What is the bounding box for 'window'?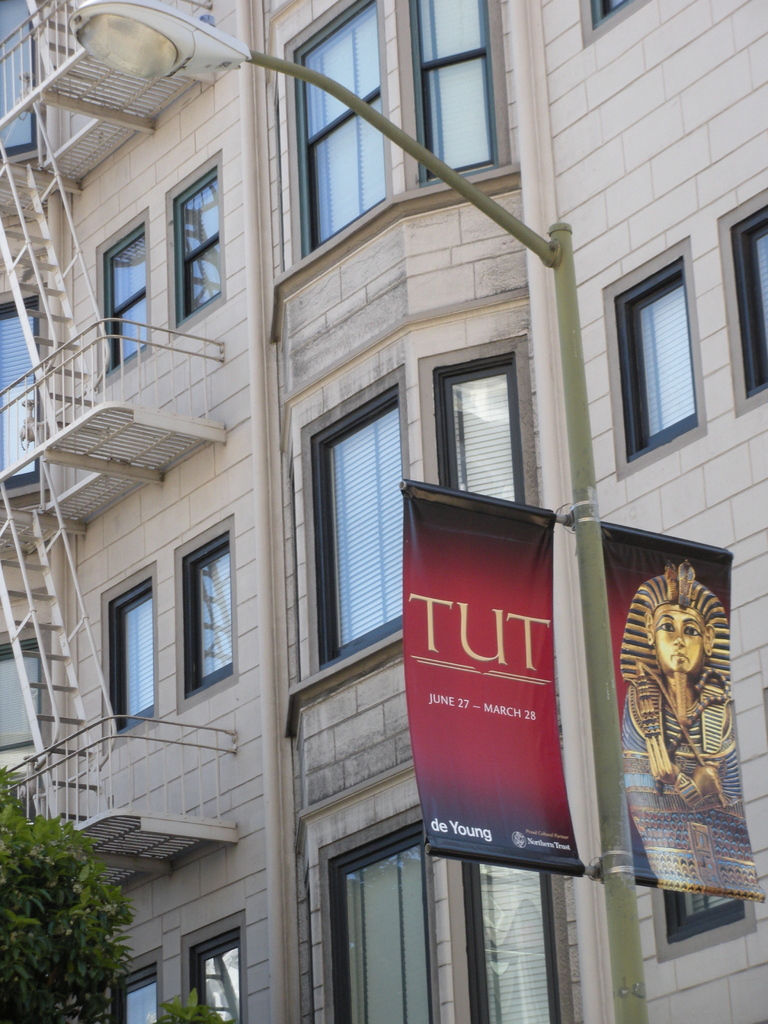
[649, 877, 758, 966].
